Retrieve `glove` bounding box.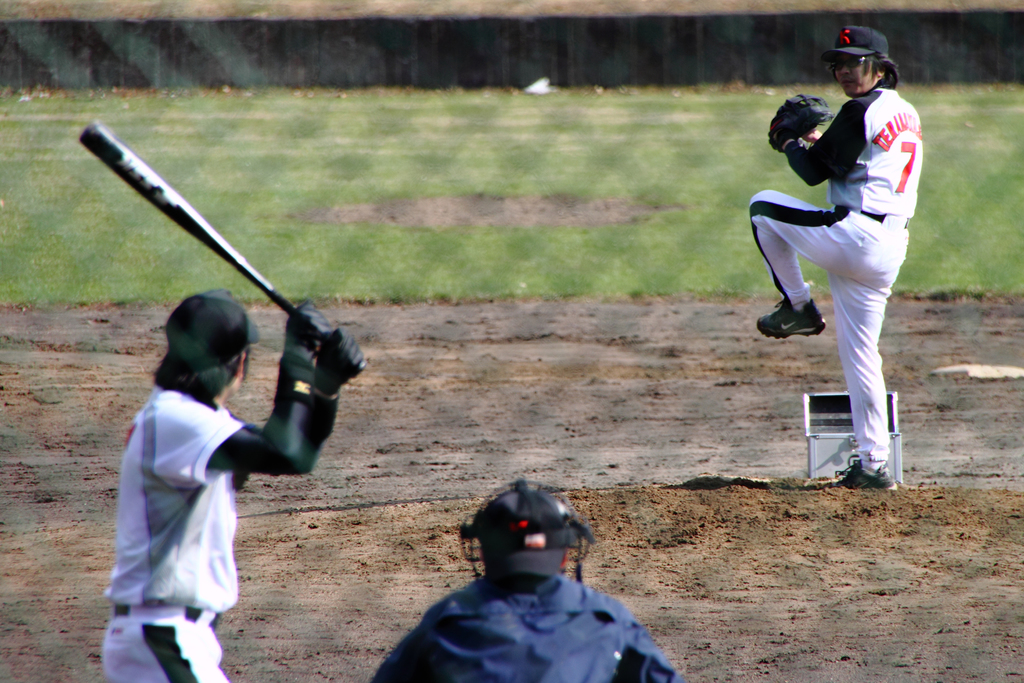
Bounding box: bbox(284, 299, 330, 368).
